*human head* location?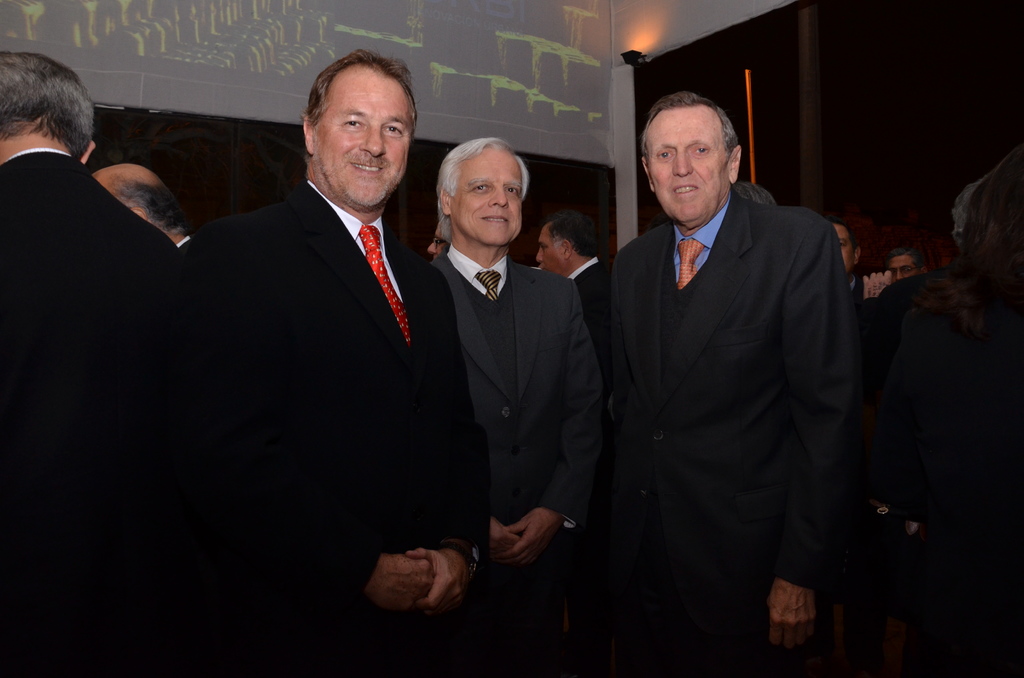
<bbox>886, 249, 926, 287</bbox>
